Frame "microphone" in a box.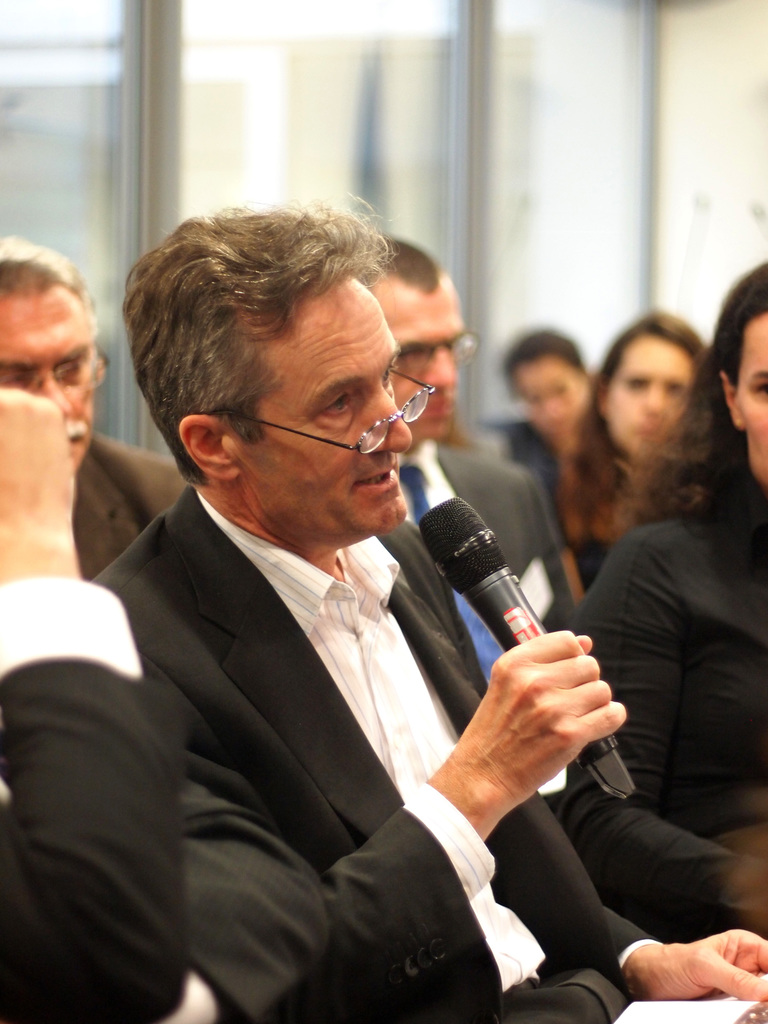
rect(381, 510, 627, 797).
